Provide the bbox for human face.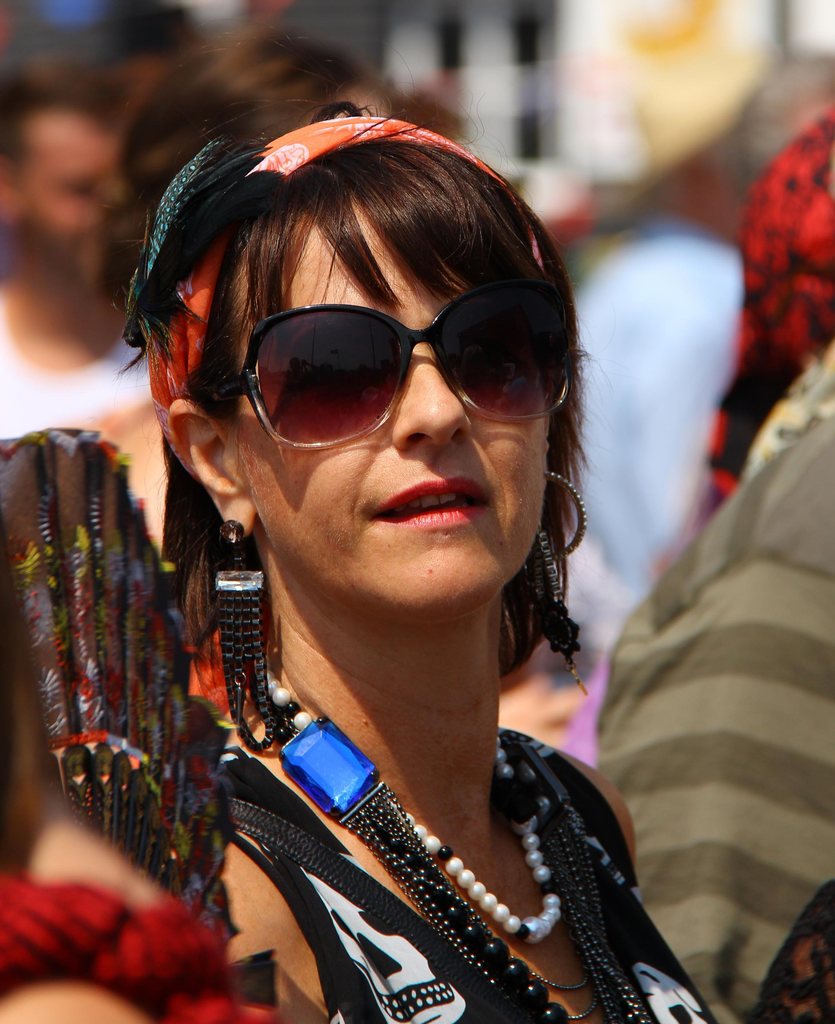
region(249, 199, 569, 608).
